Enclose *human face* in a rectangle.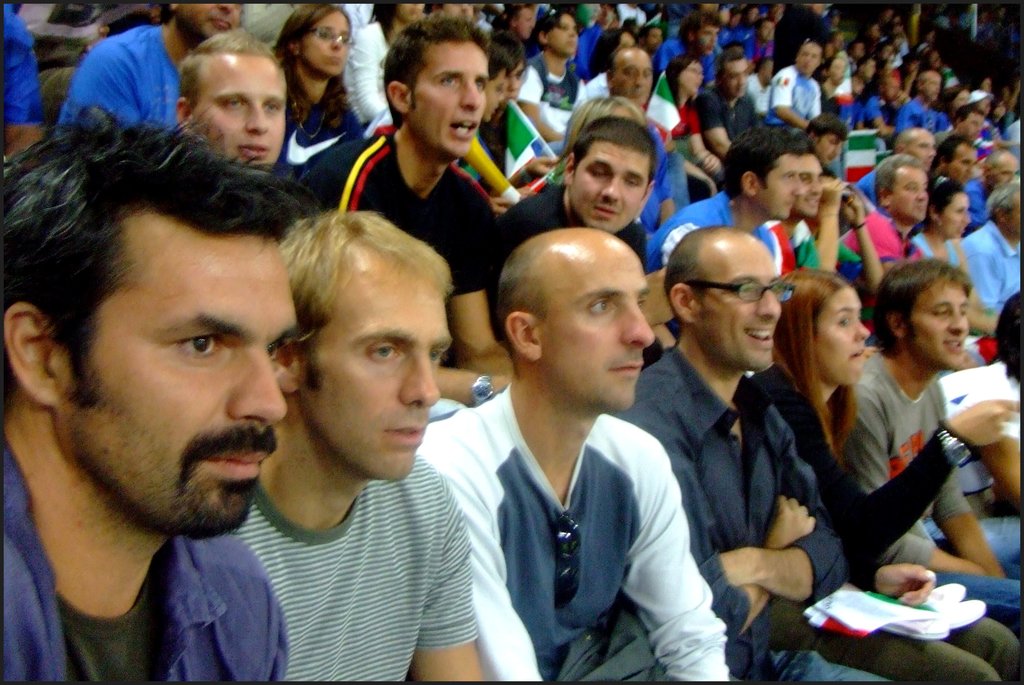
detection(412, 48, 487, 157).
